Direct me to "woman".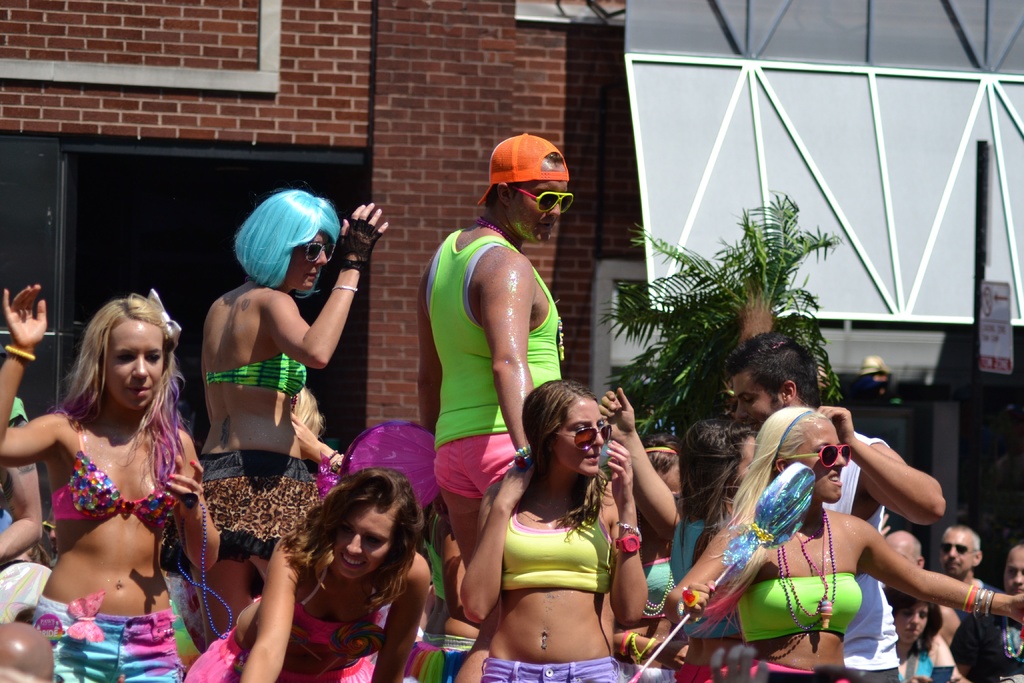
Direction: locate(885, 586, 978, 682).
